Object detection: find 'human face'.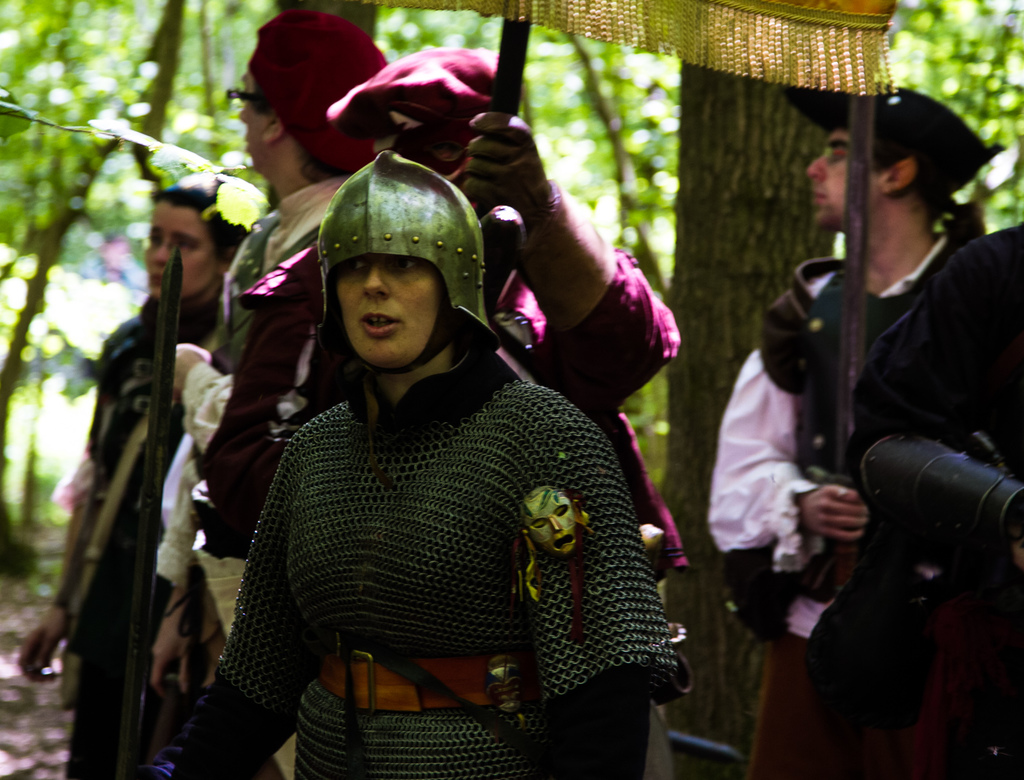
Rect(241, 77, 270, 163).
